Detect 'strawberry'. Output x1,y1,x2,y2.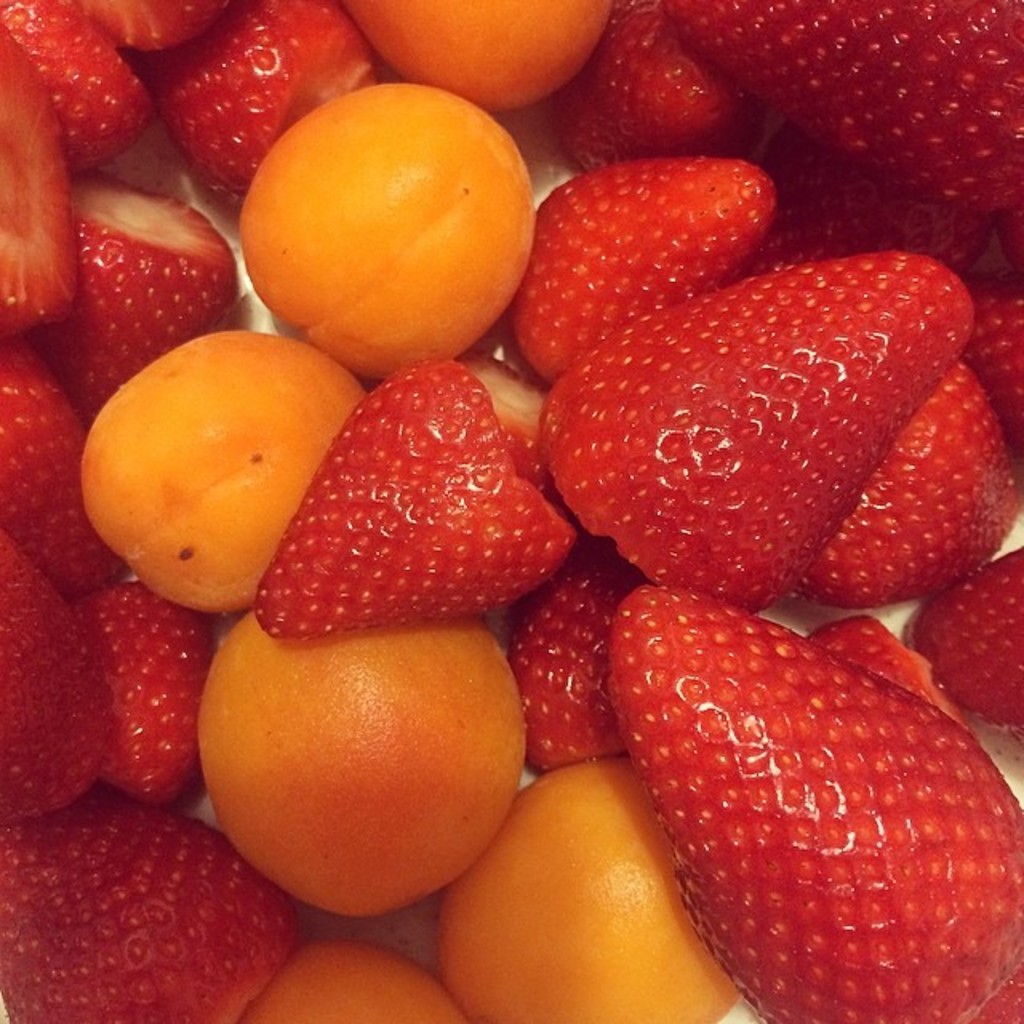
0,338,106,597.
